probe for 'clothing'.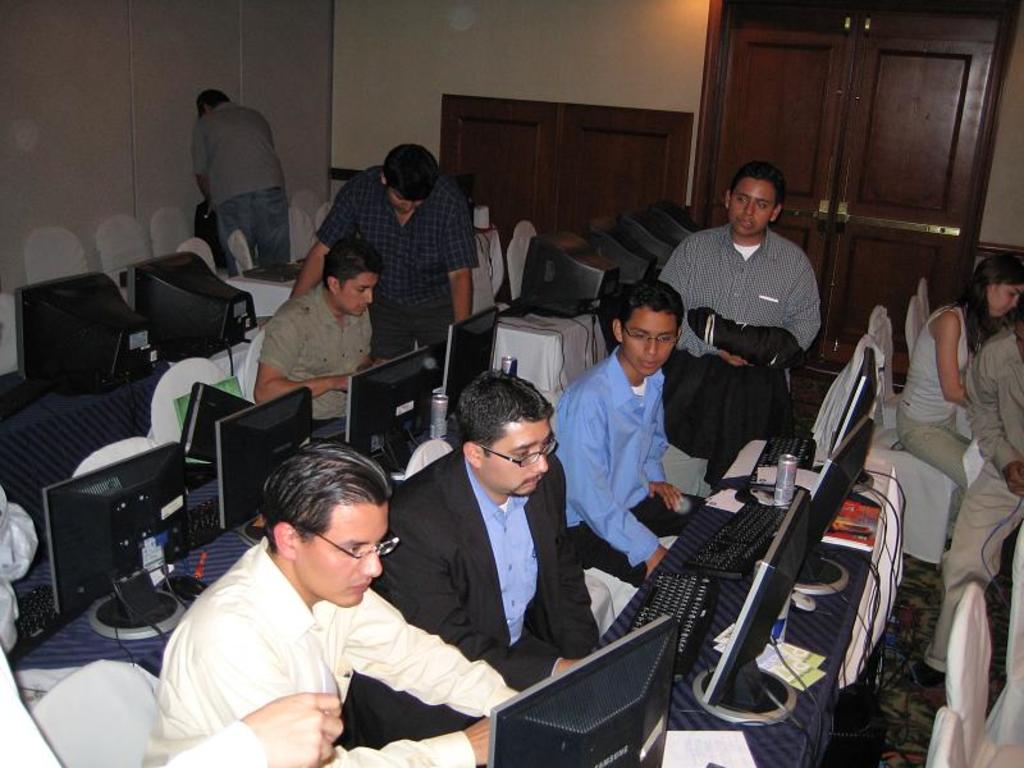
Probe result: 321/159/485/365.
